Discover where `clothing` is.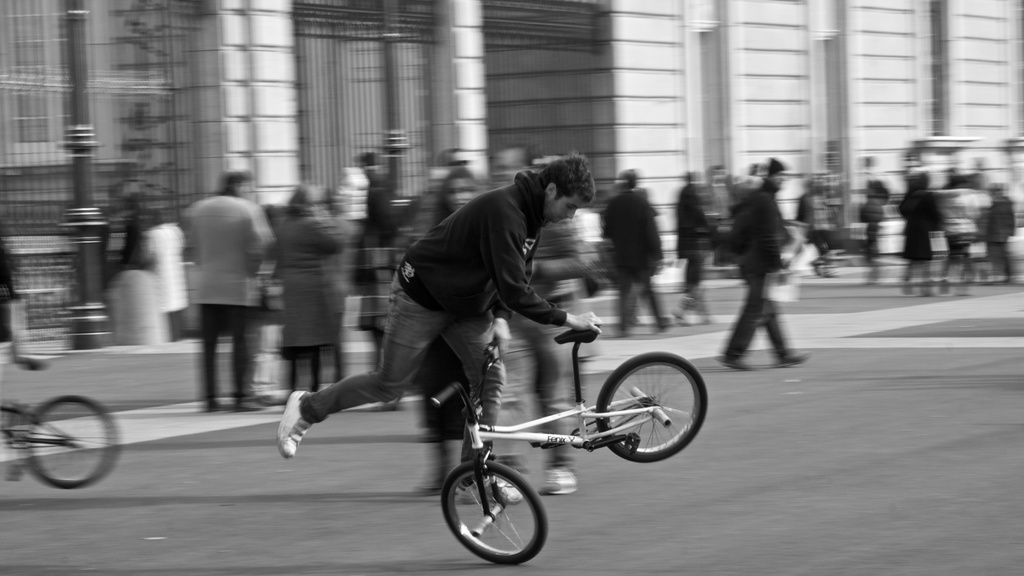
Discovered at crop(296, 159, 567, 488).
